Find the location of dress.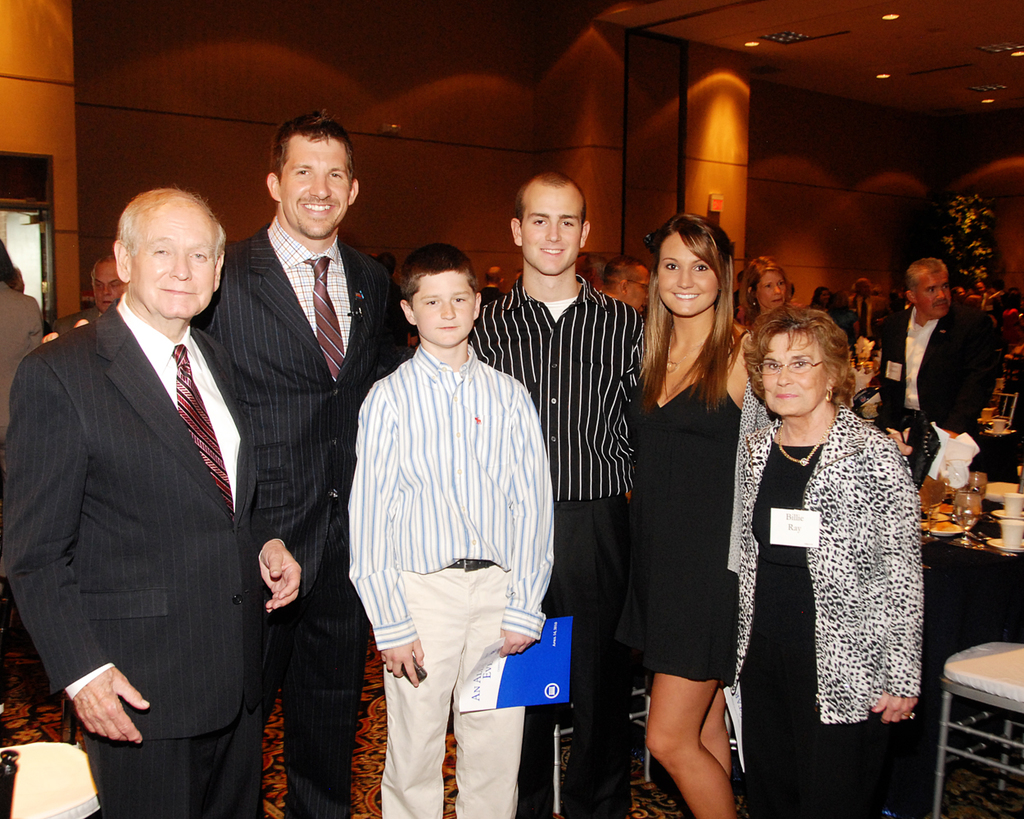
Location: 618 327 747 690.
